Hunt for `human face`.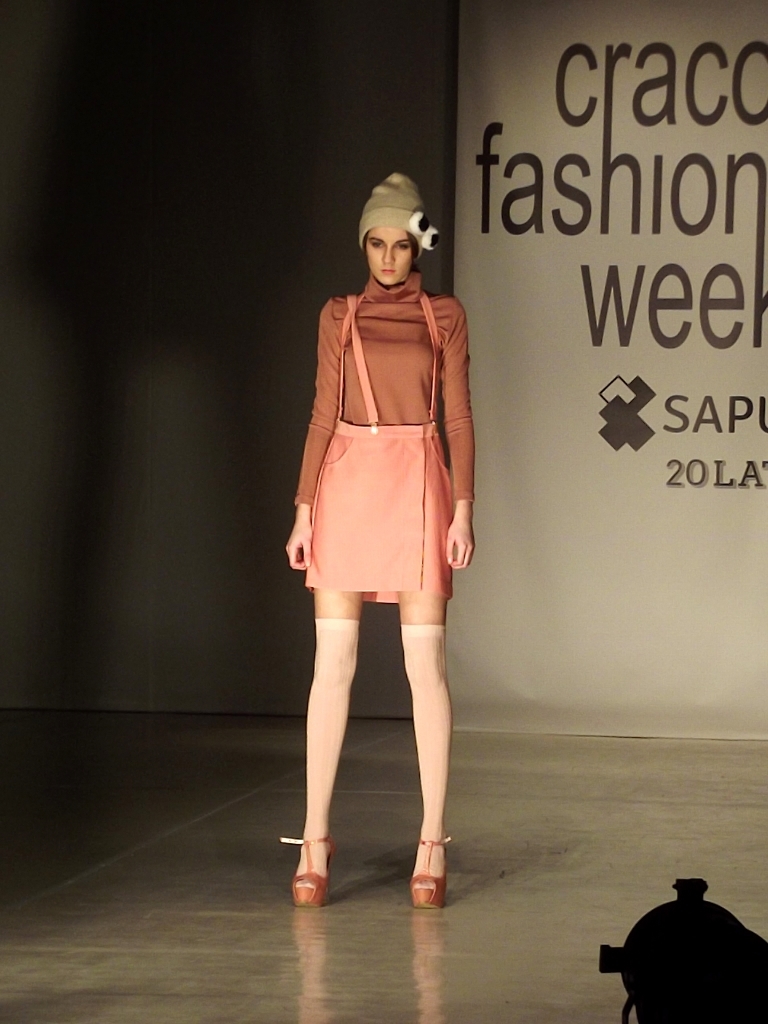
Hunted down at 365/219/408/276.
